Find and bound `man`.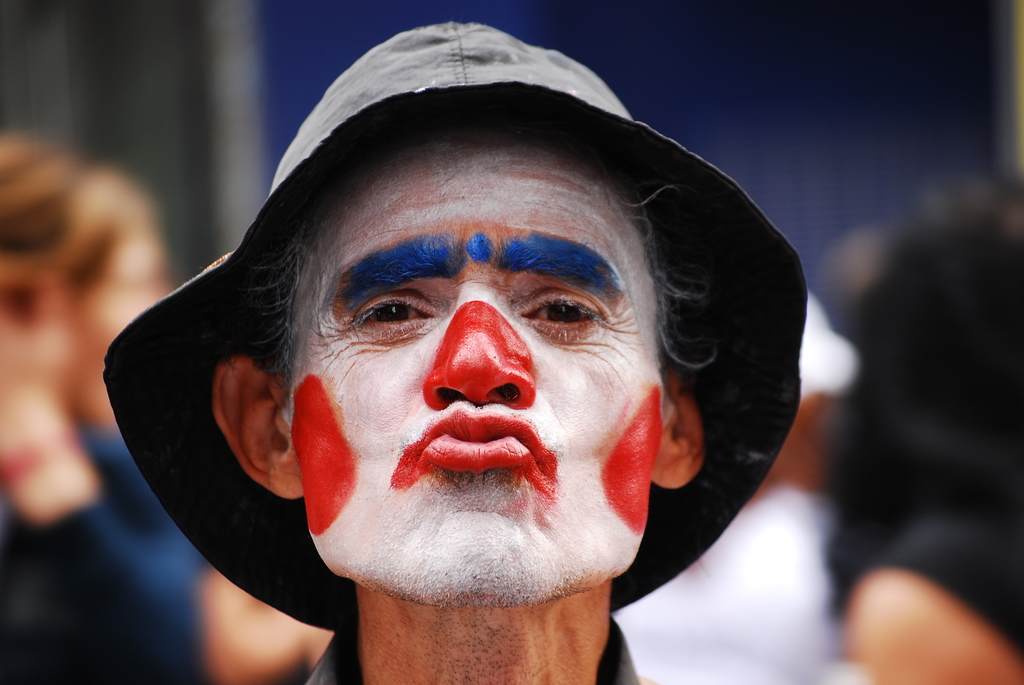
Bound: <region>0, 126, 219, 684</region>.
